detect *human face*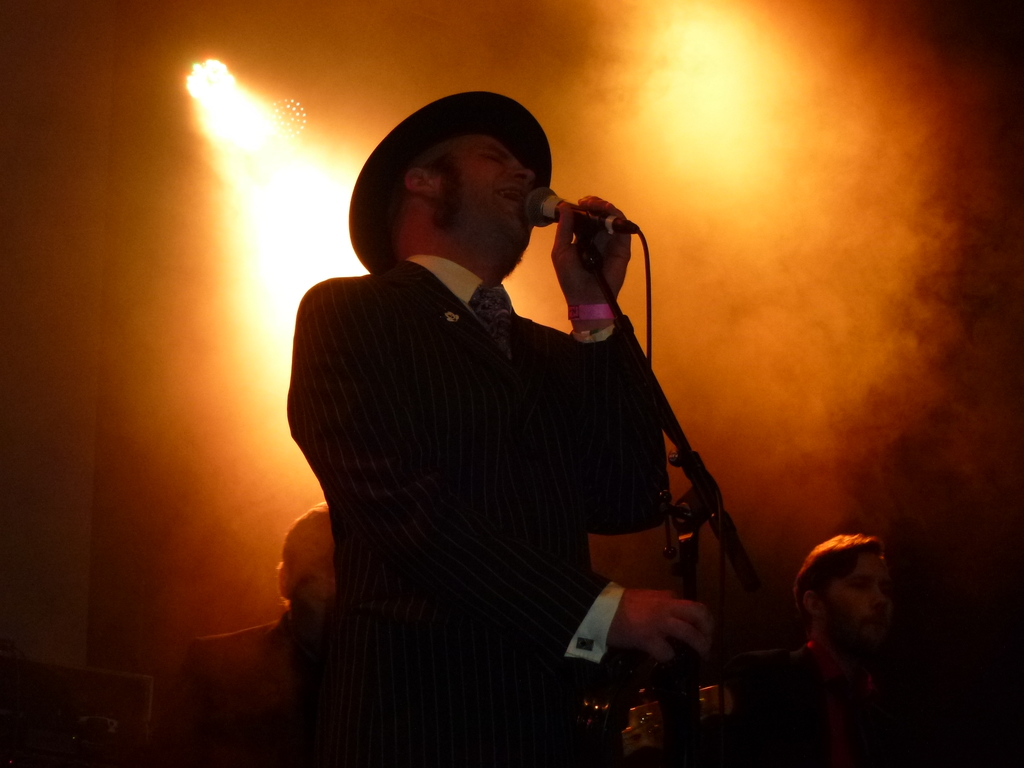
select_region(452, 138, 534, 233)
